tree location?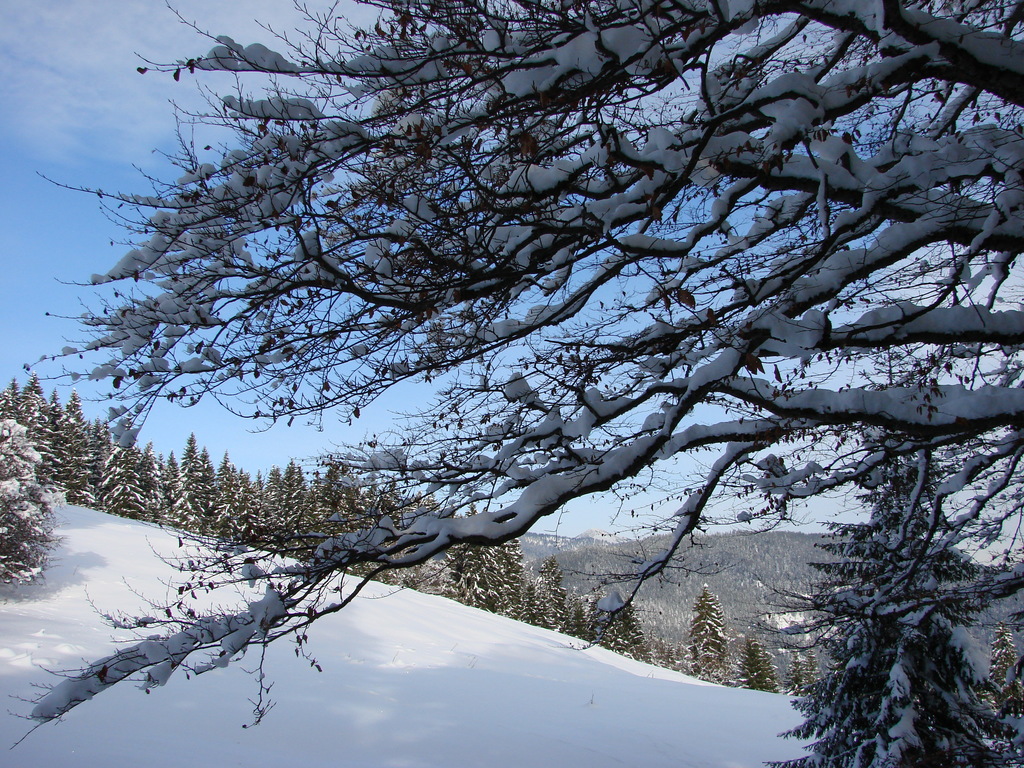
85 425 152 509
